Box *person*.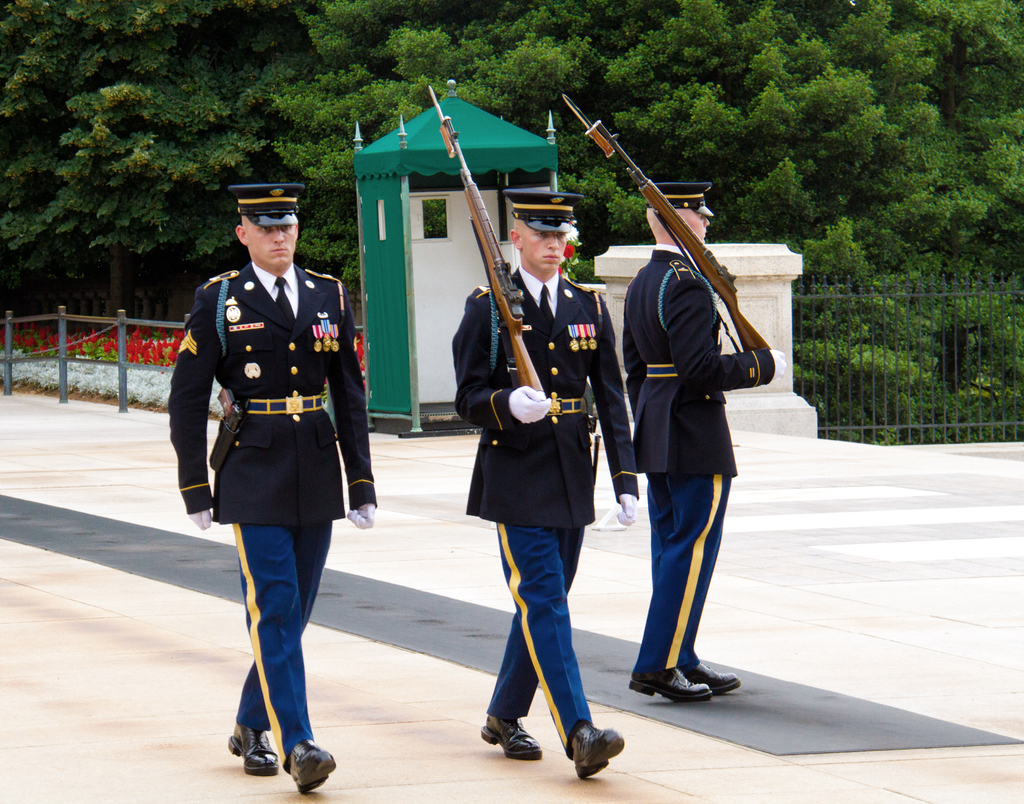
[182, 190, 361, 761].
